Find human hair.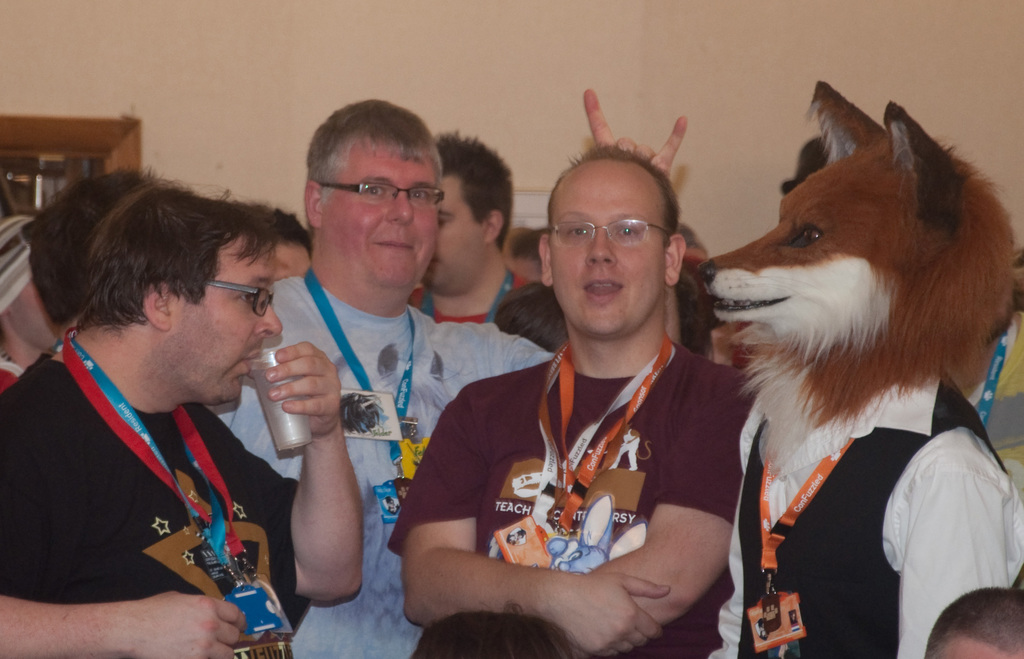
[263,207,309,259].
